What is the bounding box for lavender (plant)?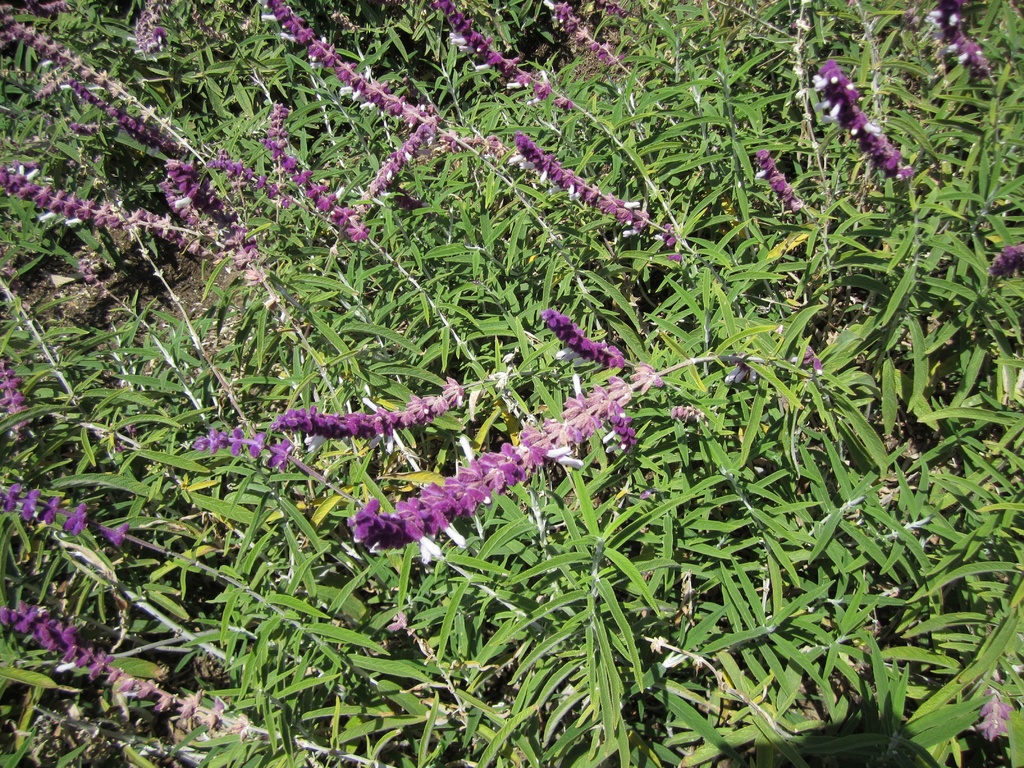
[x1=0, y1=166, x2=214, y2=243].
